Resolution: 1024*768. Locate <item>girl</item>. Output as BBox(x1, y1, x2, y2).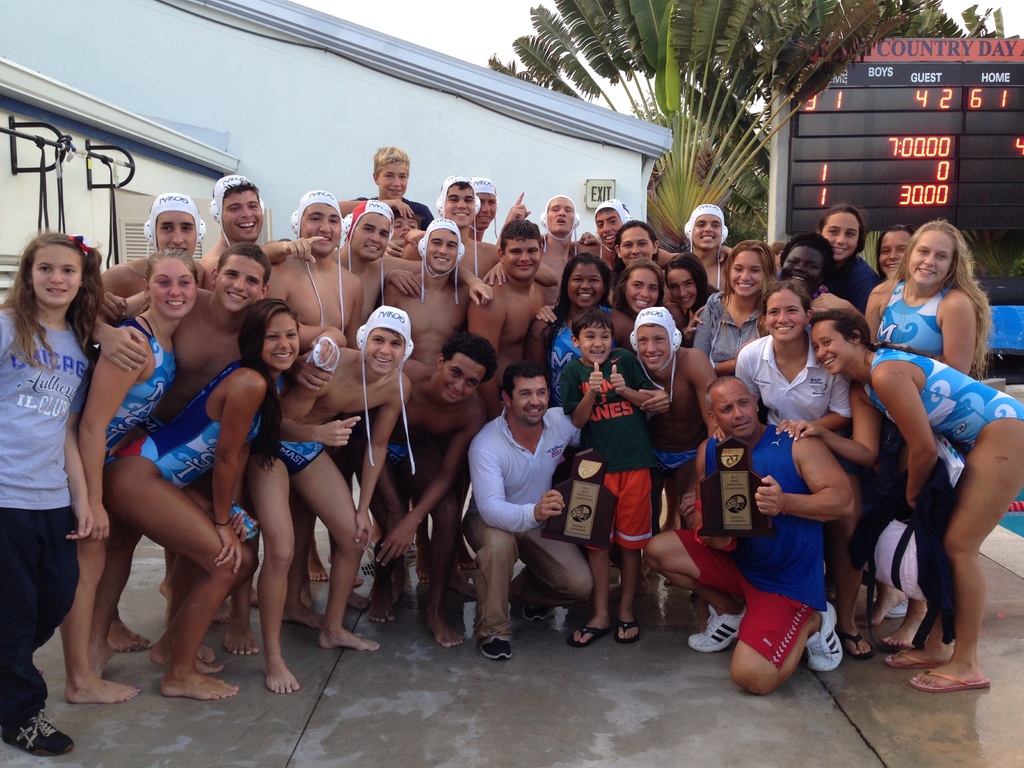
BBox(778, 225, 831, 289).
